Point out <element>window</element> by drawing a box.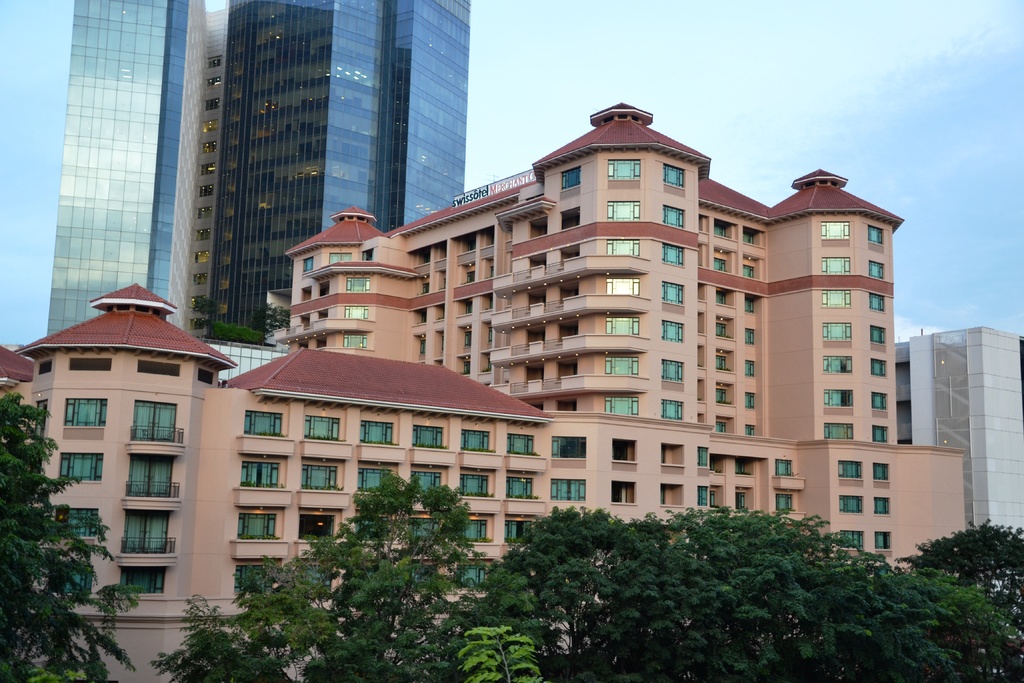
bbox(357, 418, 396, 445).
